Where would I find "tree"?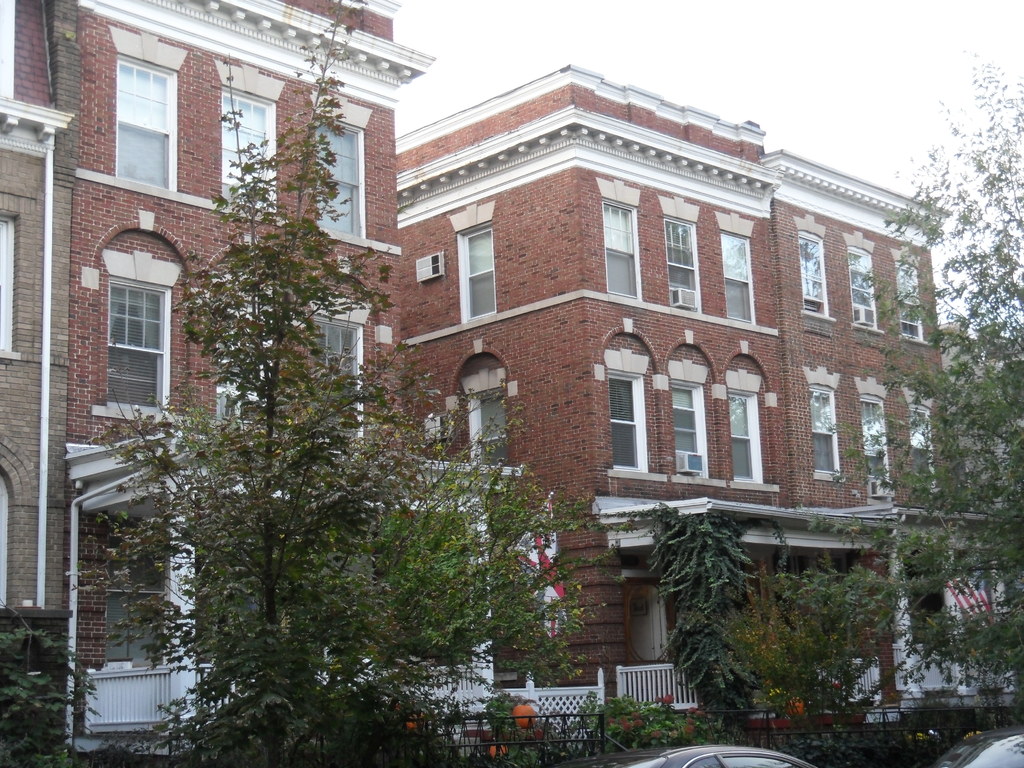
At 793 36 1023 712.
